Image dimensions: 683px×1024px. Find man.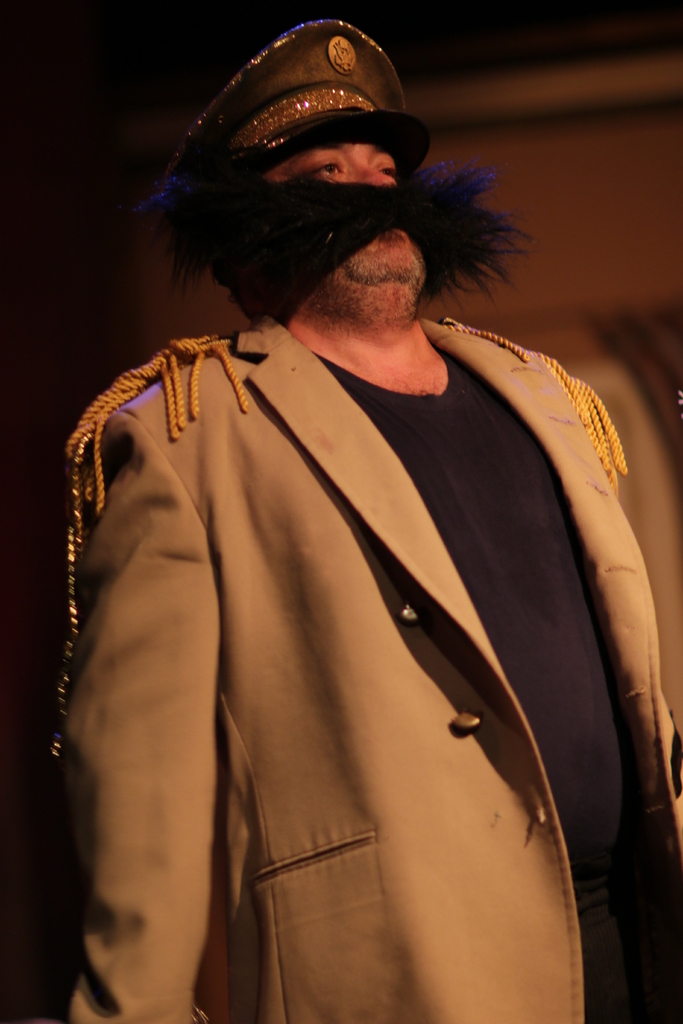
47 51 671 1023.
